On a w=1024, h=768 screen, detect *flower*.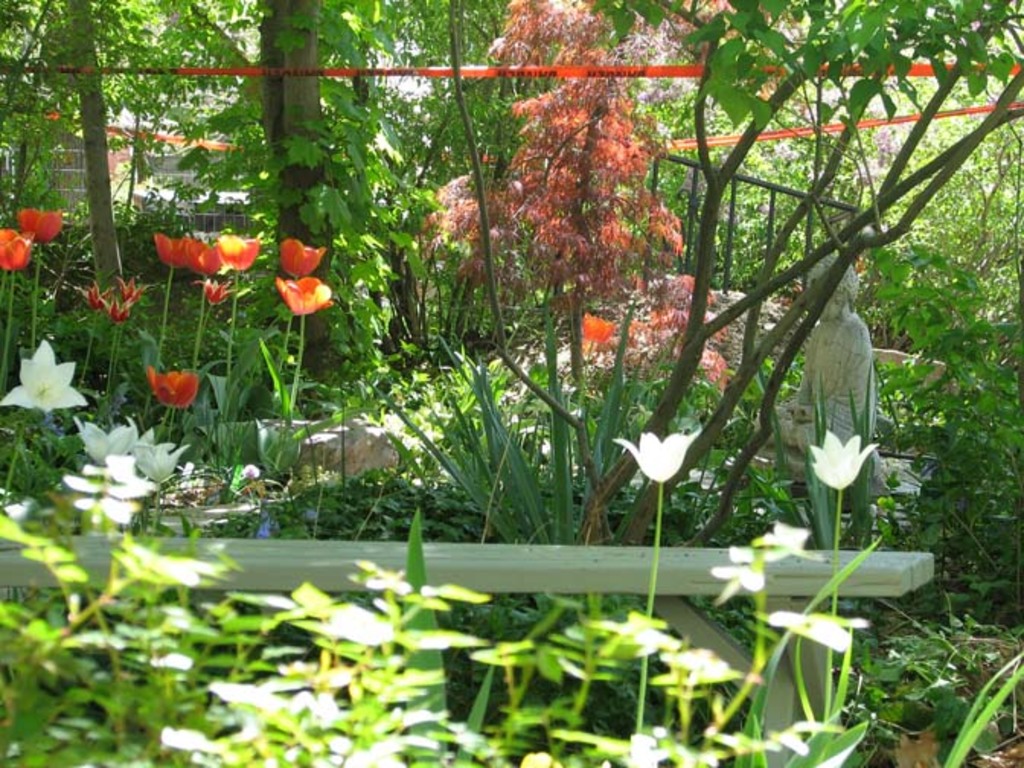
box(143, 364, 204, 410).
